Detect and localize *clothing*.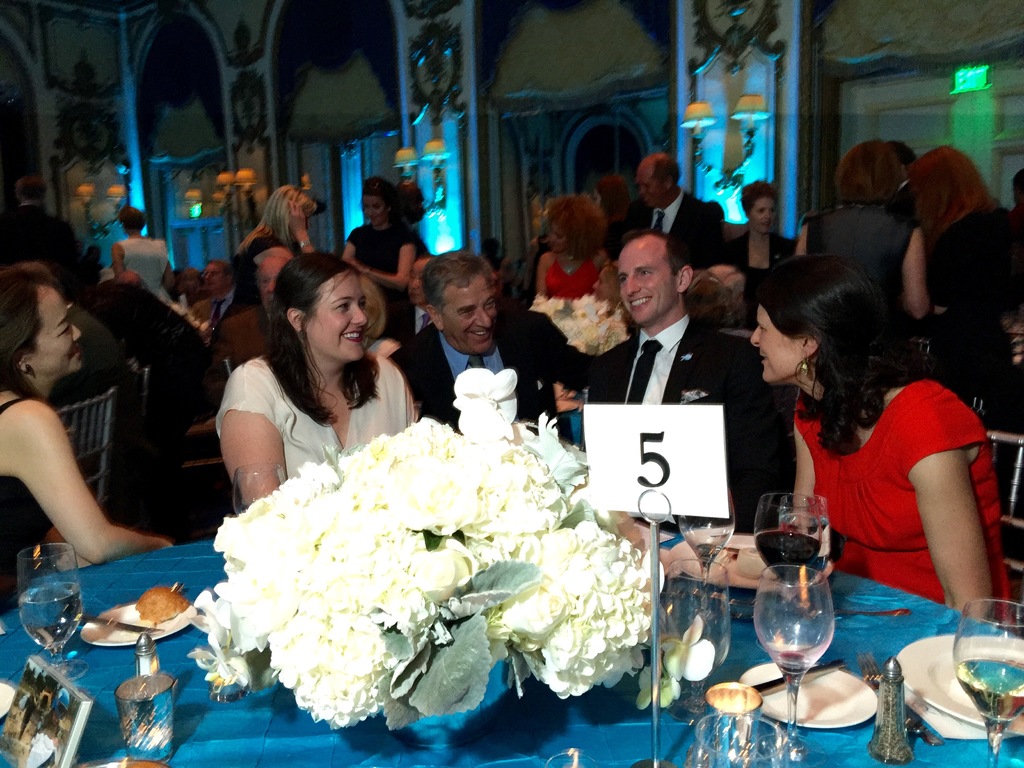
Localized at 343 224 419 332.
